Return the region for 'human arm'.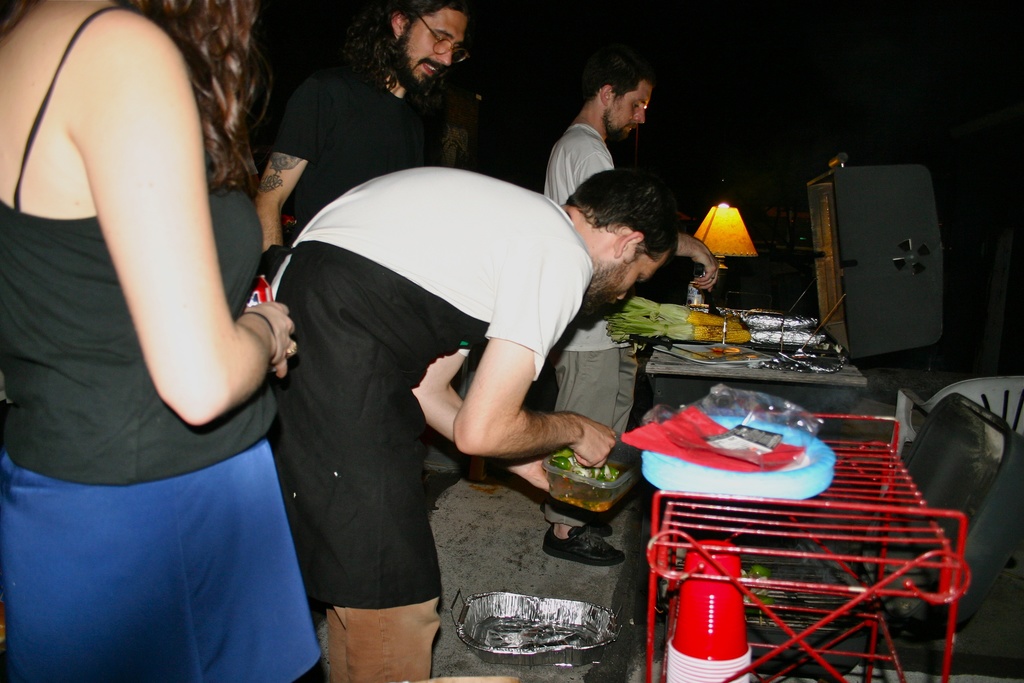
locate(36, 79, 276, 454).
